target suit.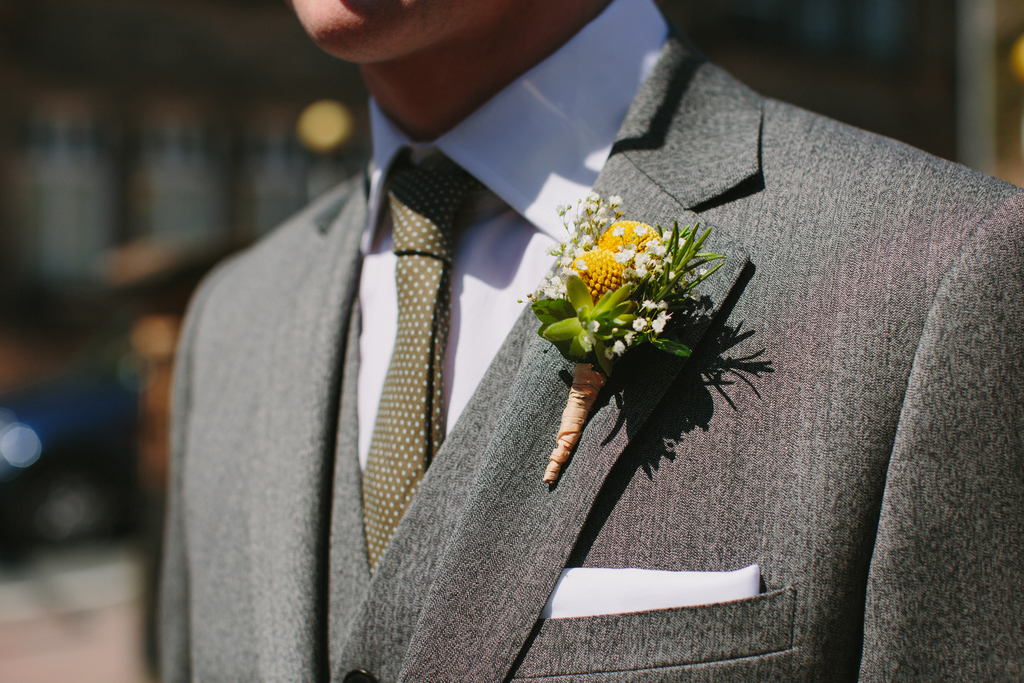
Target region: (x1=173, y1=8, x2=873, y2=664).
